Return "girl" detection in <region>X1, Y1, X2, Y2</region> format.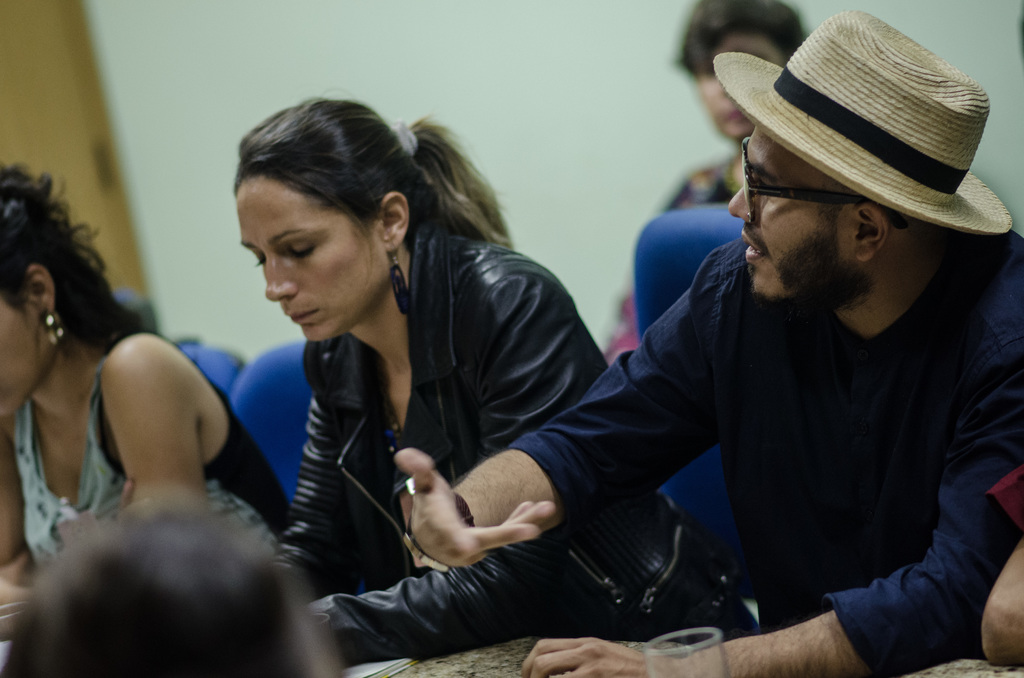
<region>218, 90, 770, 677</region>.
